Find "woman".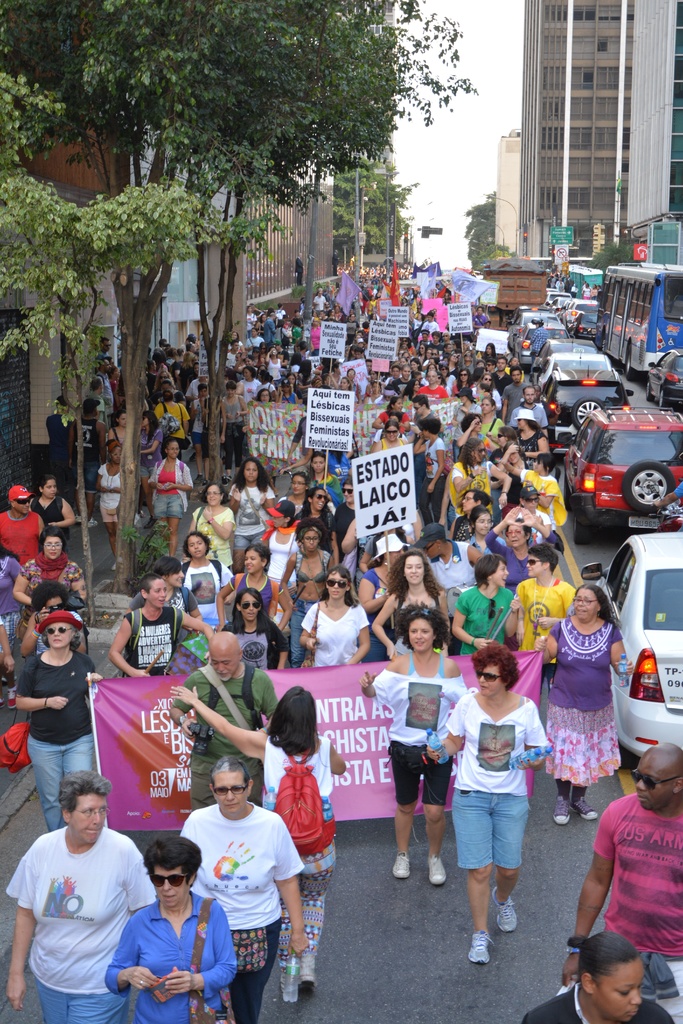
(583, 282, 589, 303).
